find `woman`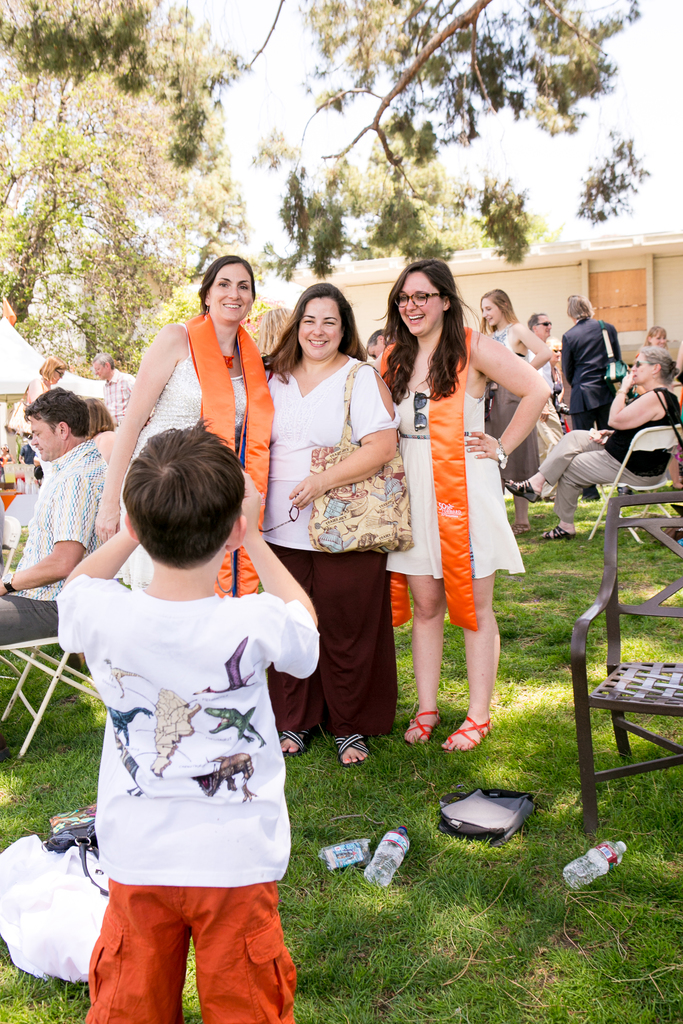
[12, 356, 68, 481]
